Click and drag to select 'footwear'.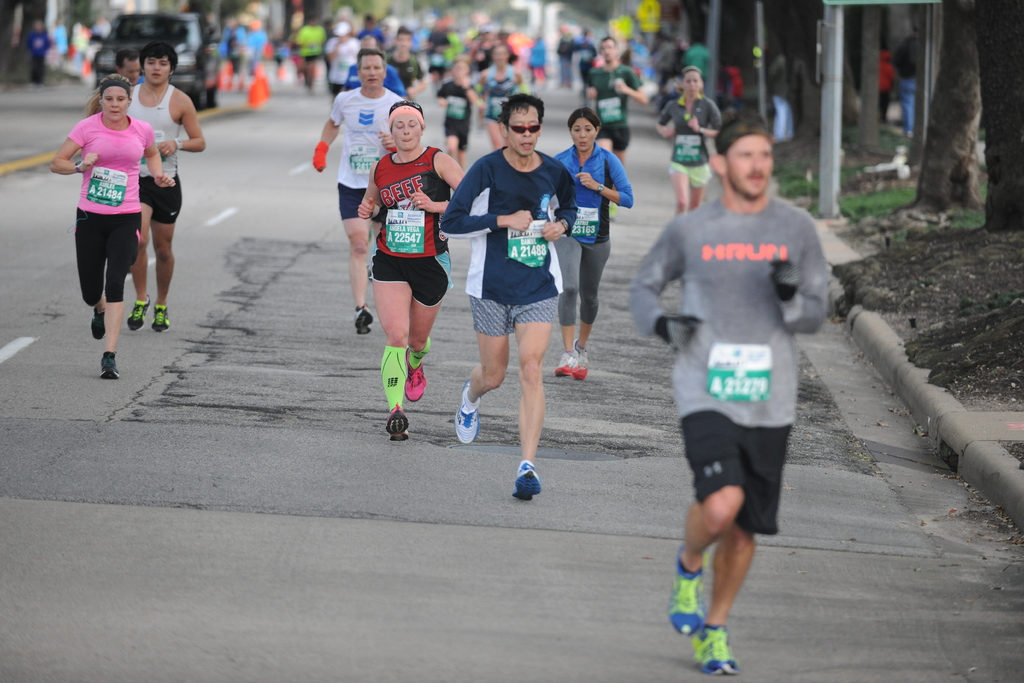
Selection: box(674, 558, 746, 661).
